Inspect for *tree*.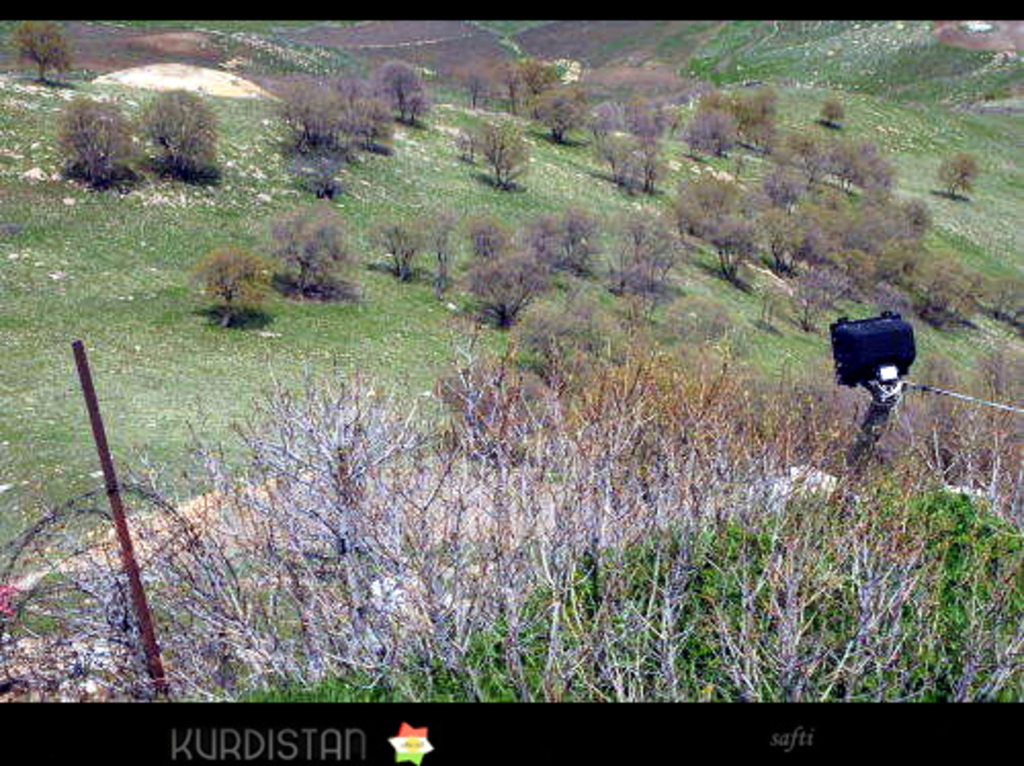
Inspection: bbox=(371, 203, 432, 299).
